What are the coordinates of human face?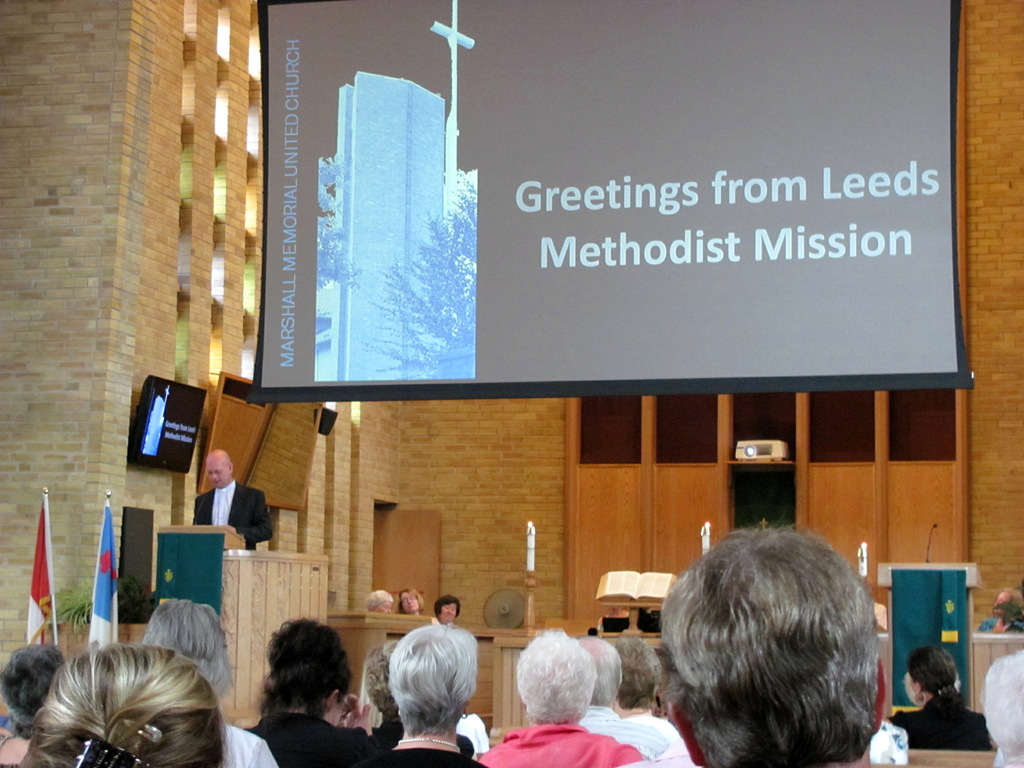
(402,594,417,611).
